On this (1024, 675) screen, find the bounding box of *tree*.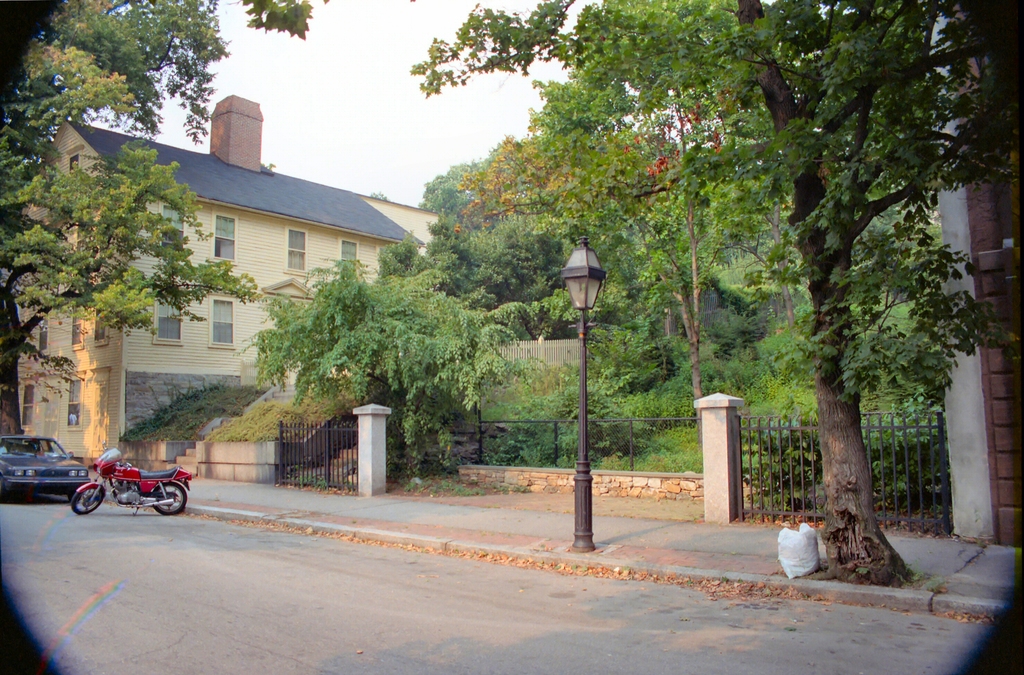
Bounding box: {"left": 405, "top": 0, "right": 1023, "bottom": 586}.
